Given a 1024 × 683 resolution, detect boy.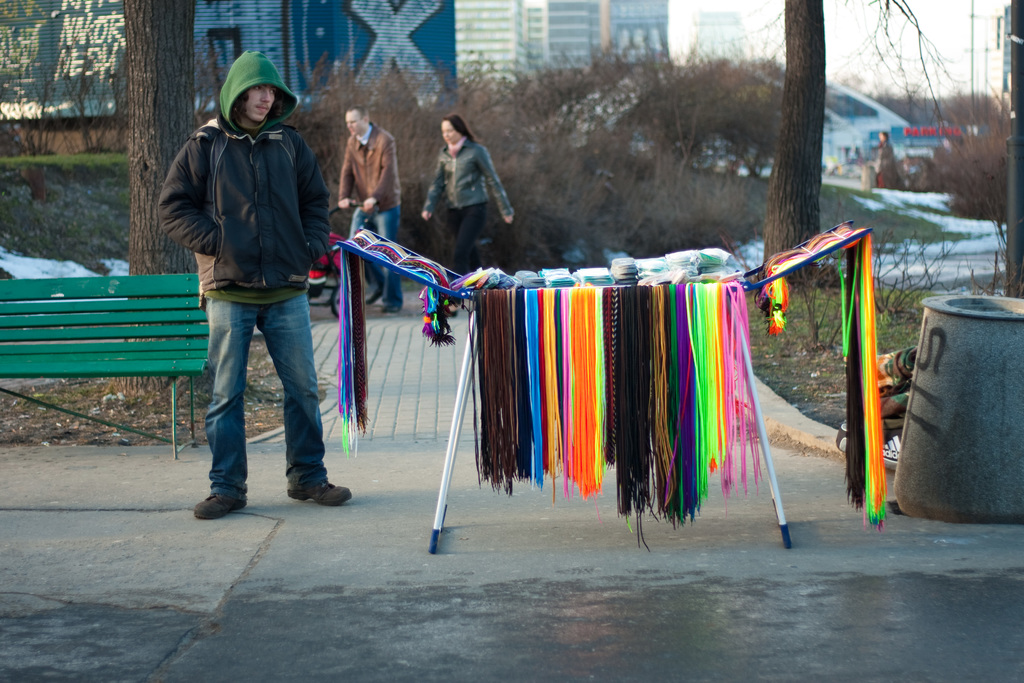
bbox=[152, 76, 358, 511].
